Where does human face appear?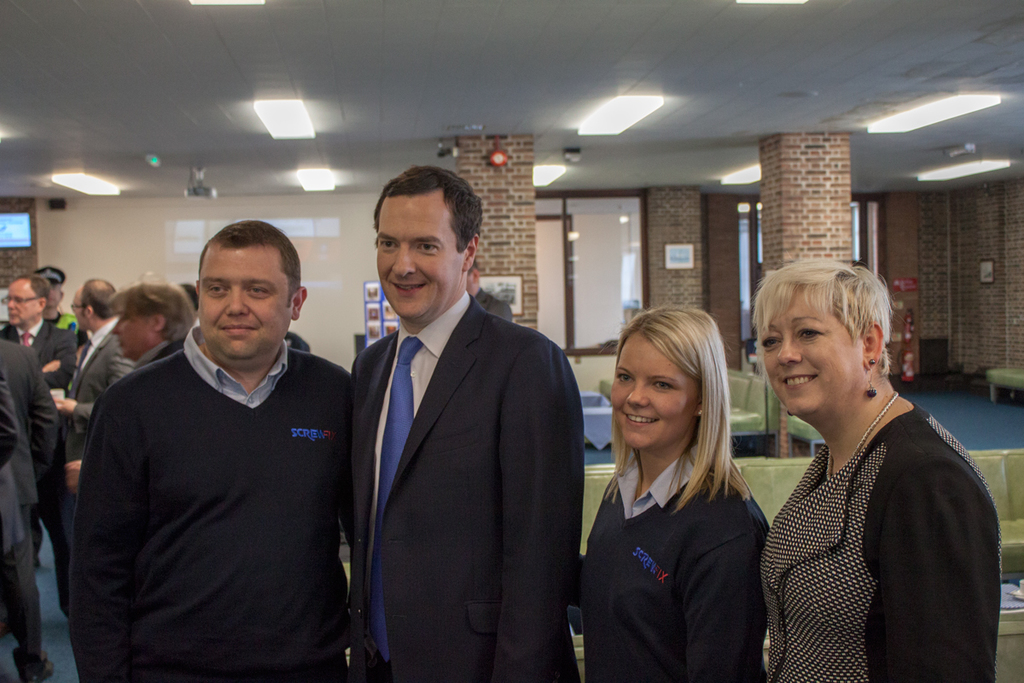
Appears at <region>103, 303, 151, 360</region>.
